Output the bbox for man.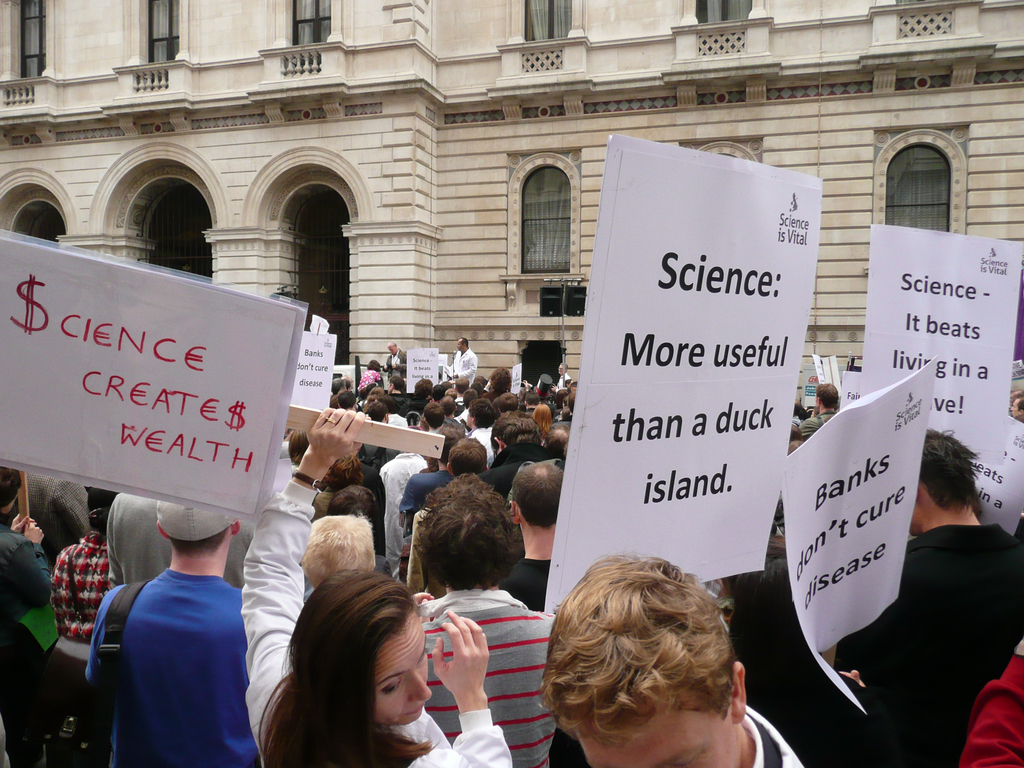
(554, 365, 572, 396).
